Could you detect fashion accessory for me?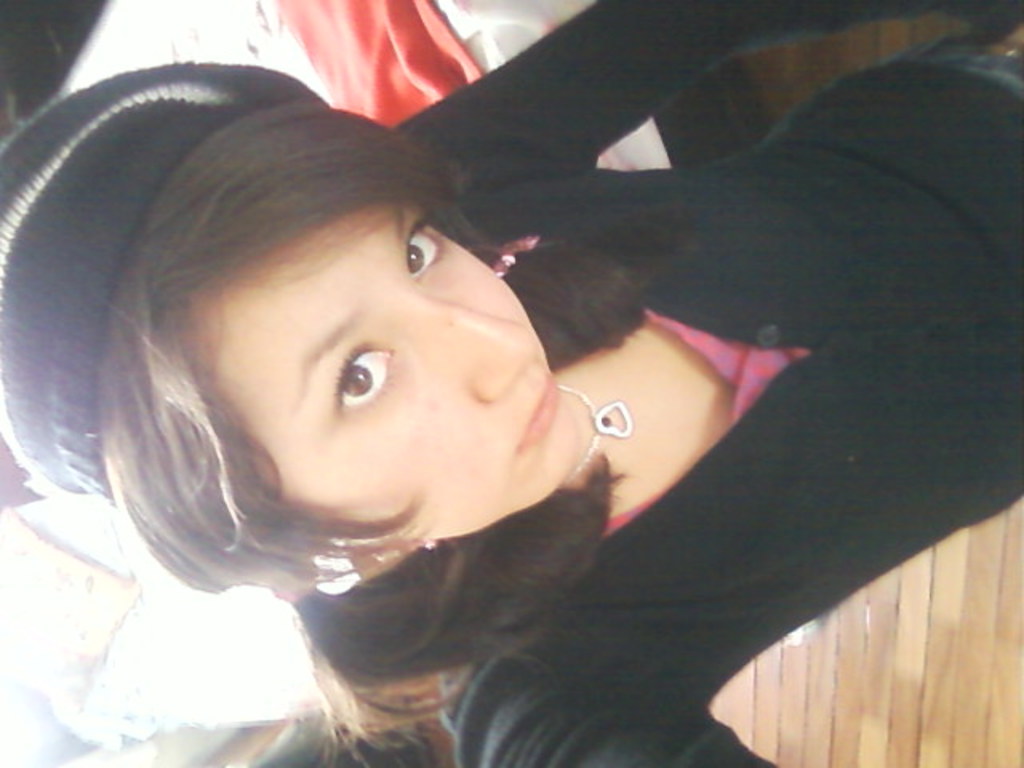
Detection result: region(0, 56, 328, 501).
